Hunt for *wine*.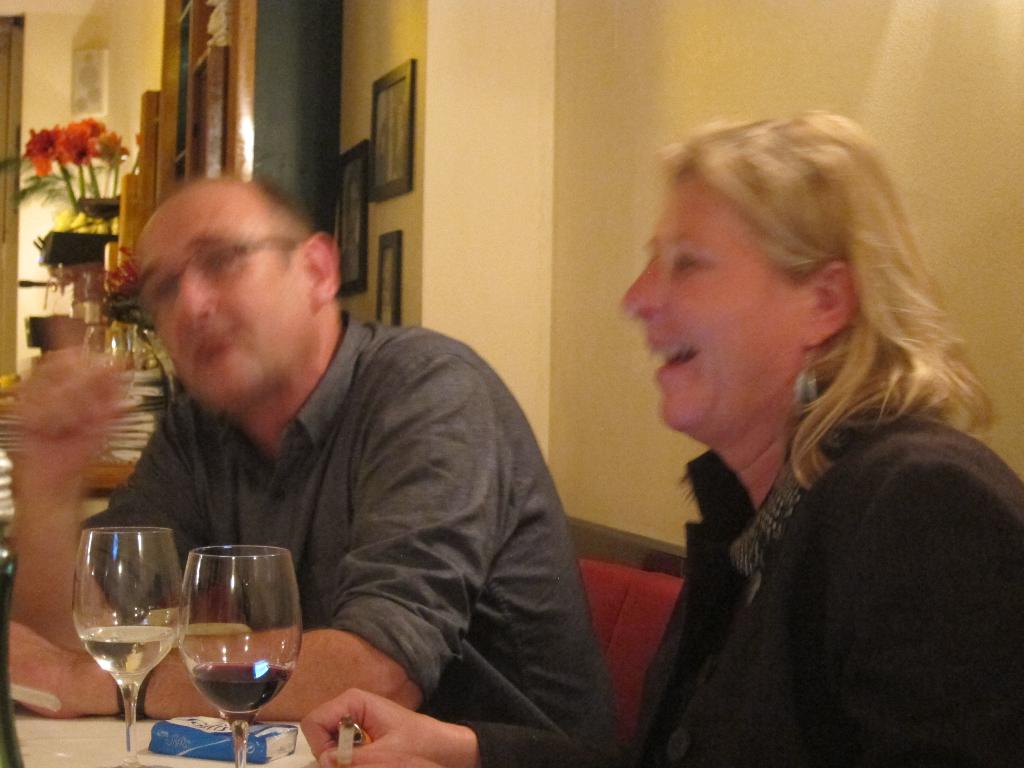
Hunted down at region(192, 666, 294, 717).
